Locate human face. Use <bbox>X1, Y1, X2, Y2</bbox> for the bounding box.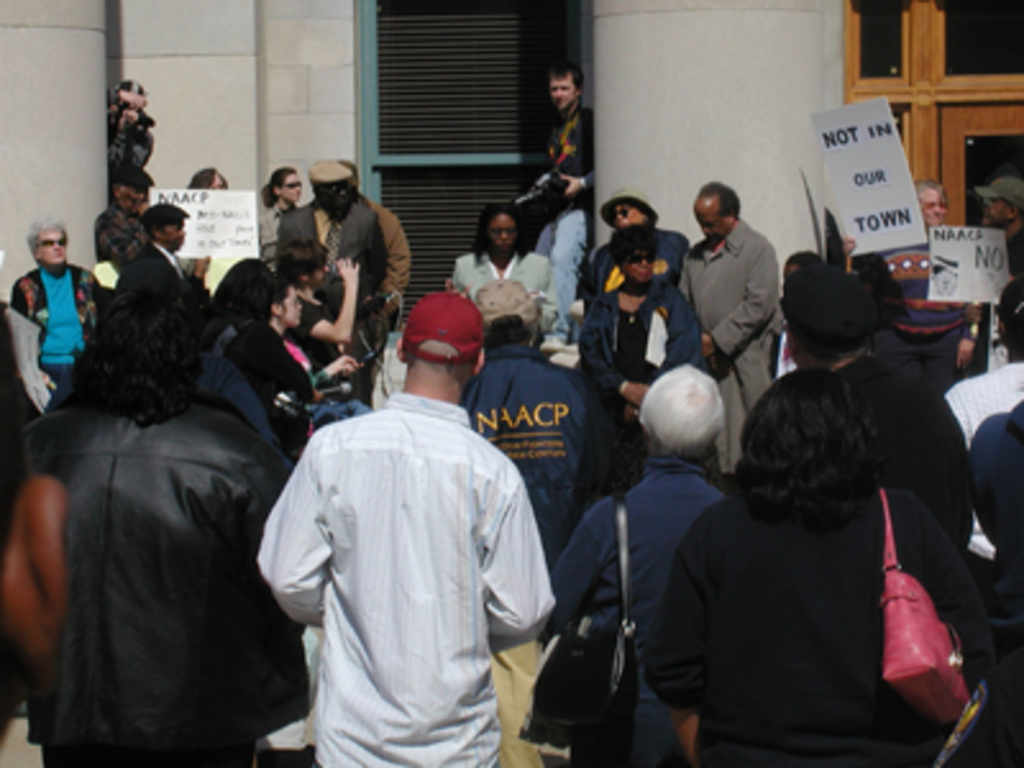
<bbox>305, 259, 328, 289</bbox>.
